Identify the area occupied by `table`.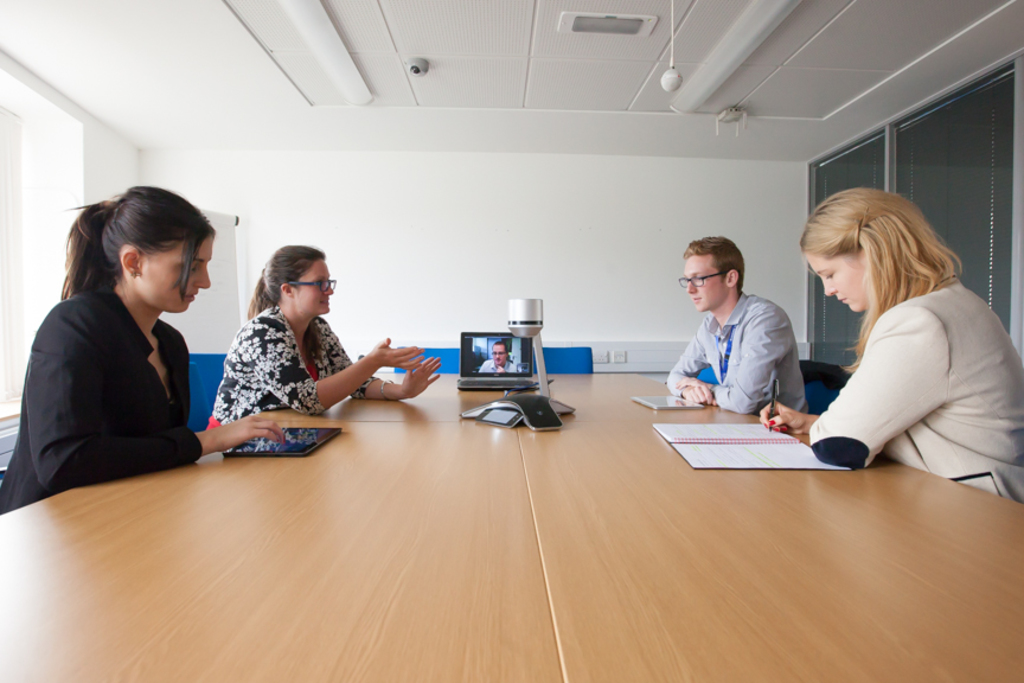
Area: {"x1": 0, "y1": 372, "x2": 1023, "y2": 682}.
